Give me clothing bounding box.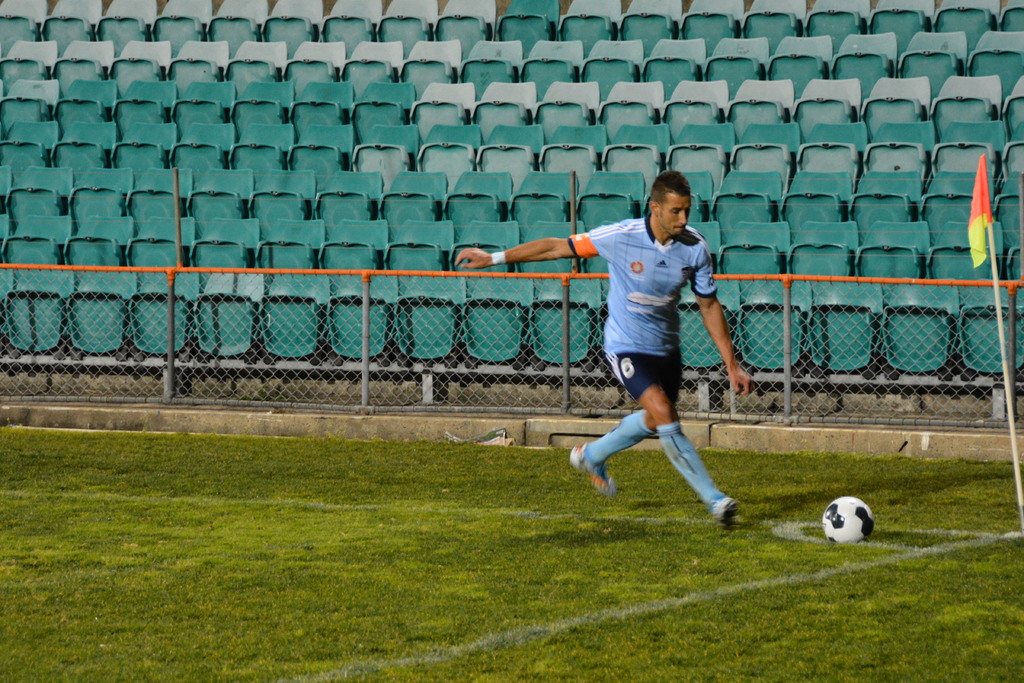
box(589, 182, 728, 443).
